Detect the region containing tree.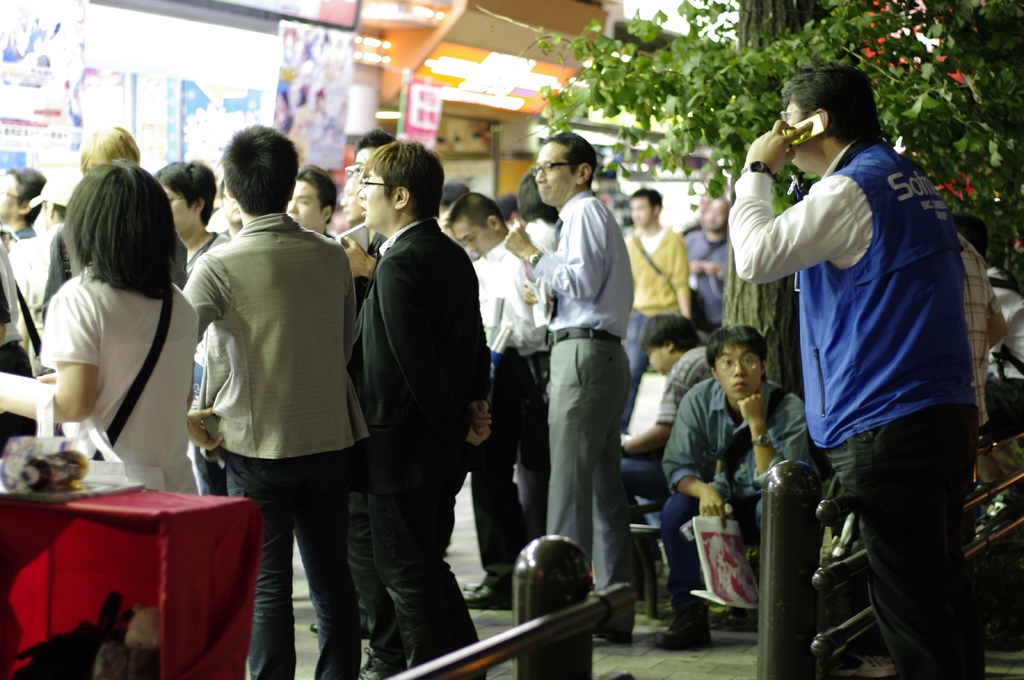
Rect(513, 0, 1023, 296).
